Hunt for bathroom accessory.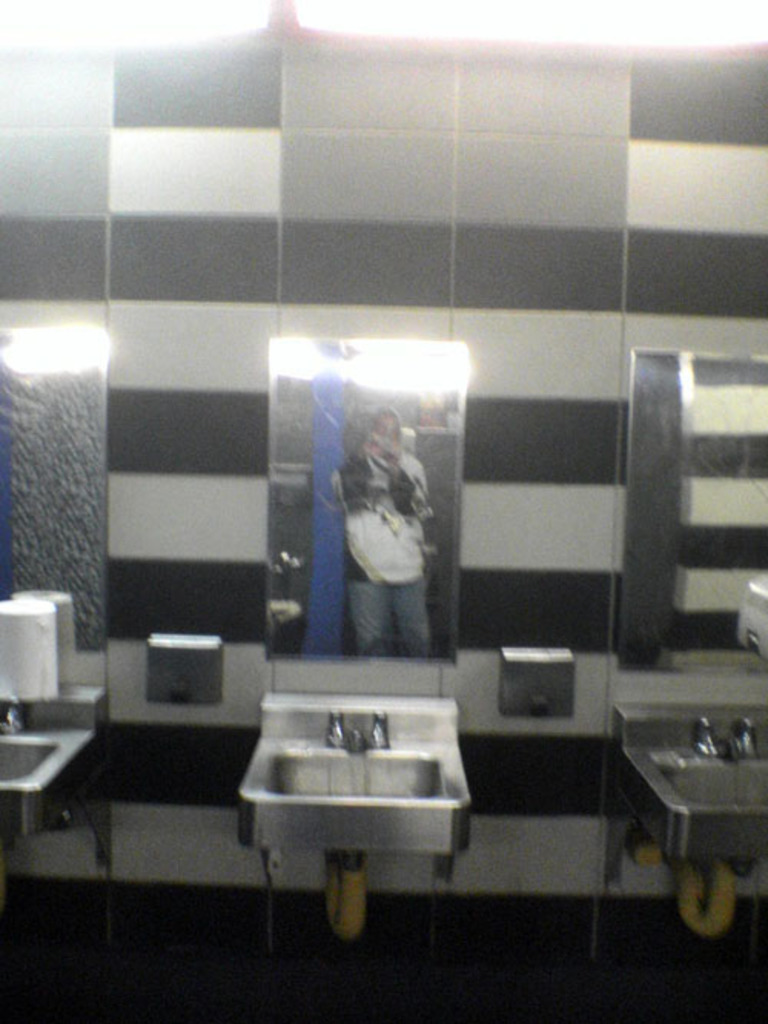
Hunted down at rect(263, 342, 473, 662).
